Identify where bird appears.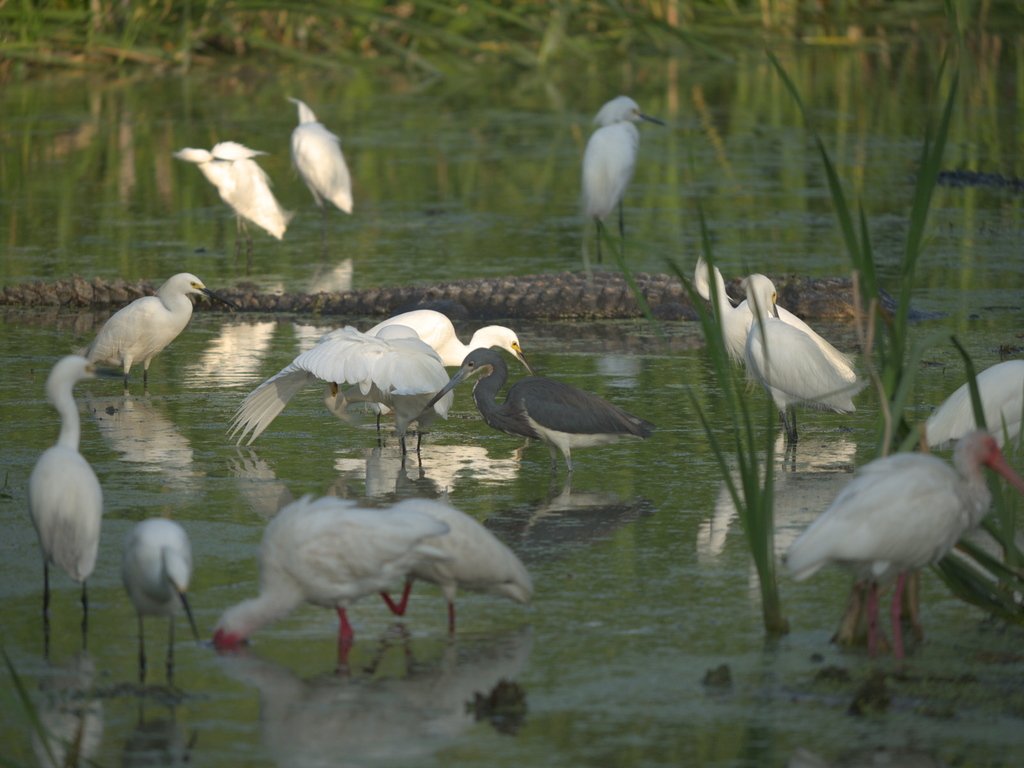
Appears at (212,493,451,655).
